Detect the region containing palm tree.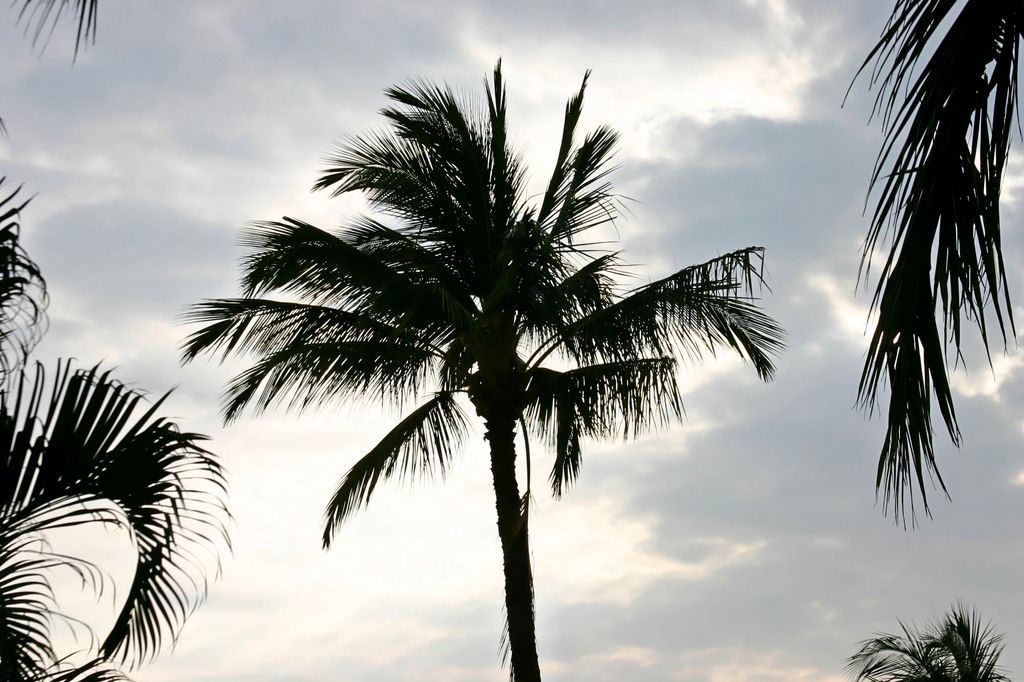
(x1=0, y1=222, x2=239, y2=681).
